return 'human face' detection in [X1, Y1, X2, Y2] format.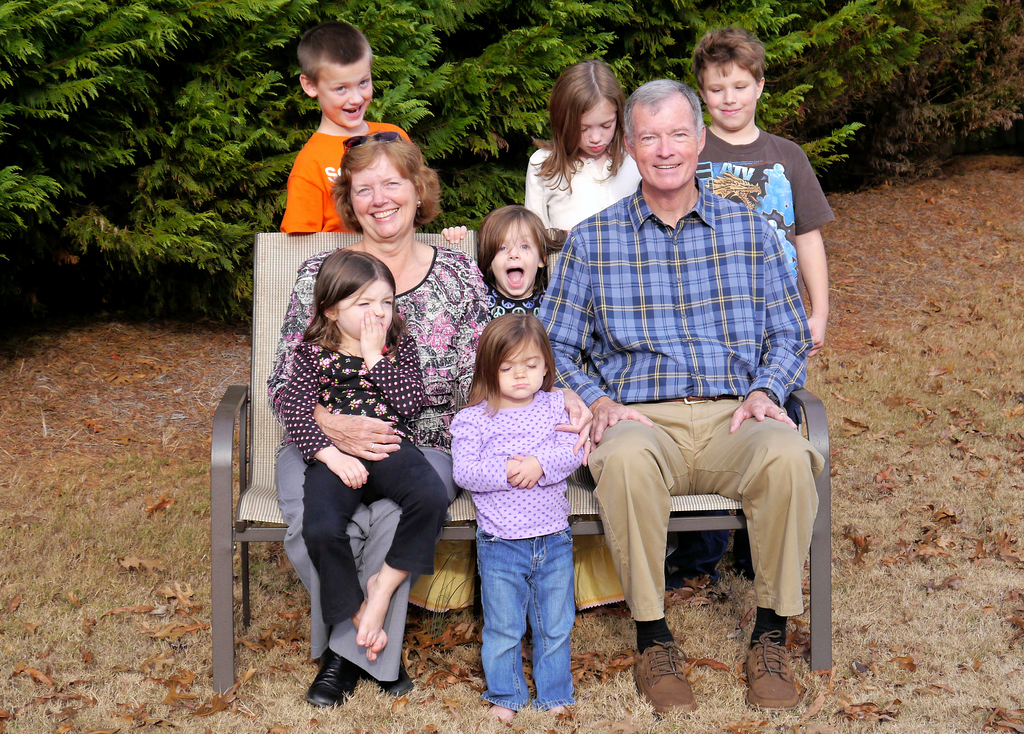
[348, 157, 416, 236].
